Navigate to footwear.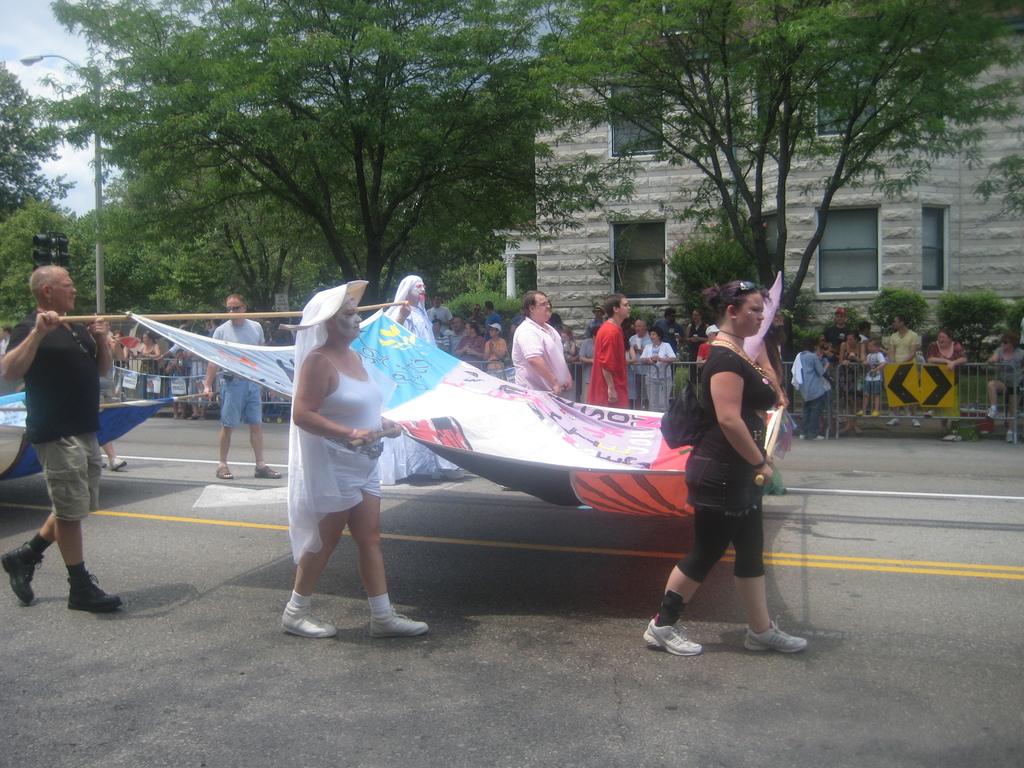
Navigation target: 0, 539, 48, 604.
